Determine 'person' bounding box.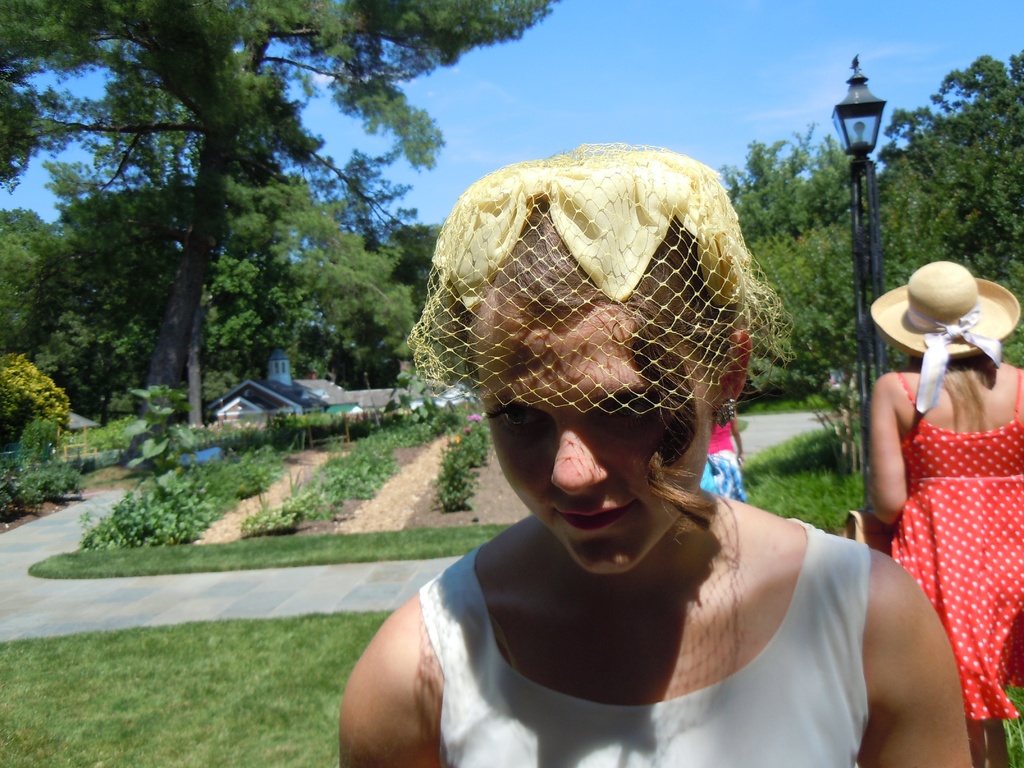
Determined: Rect(699, 401, 746, 498).
